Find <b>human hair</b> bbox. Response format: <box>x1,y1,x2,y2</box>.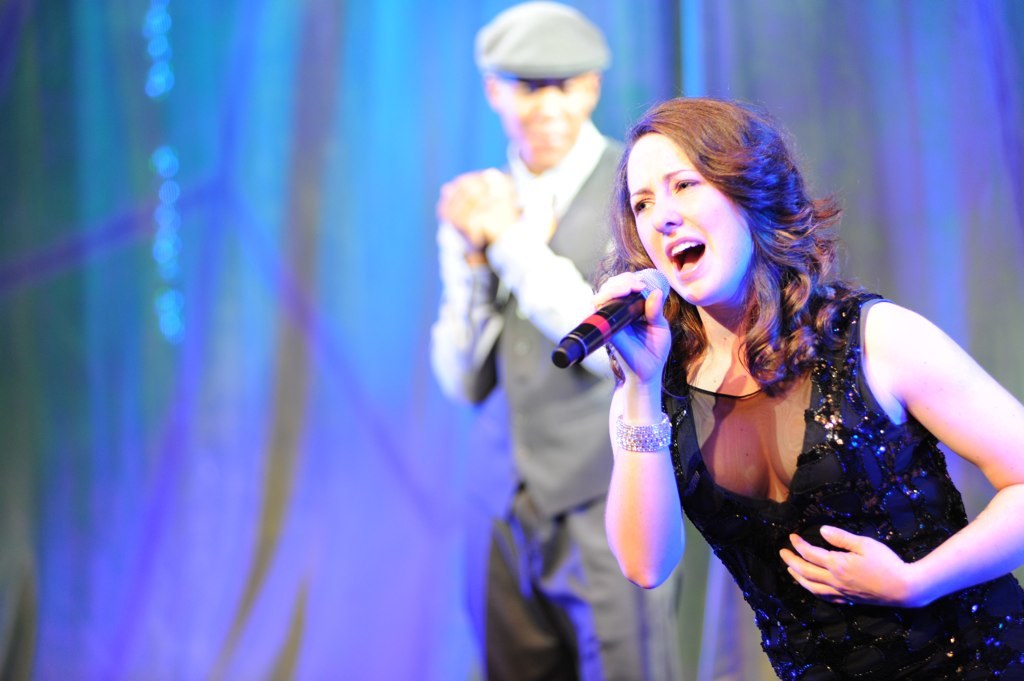
<box>593,88,848,441</box>.
